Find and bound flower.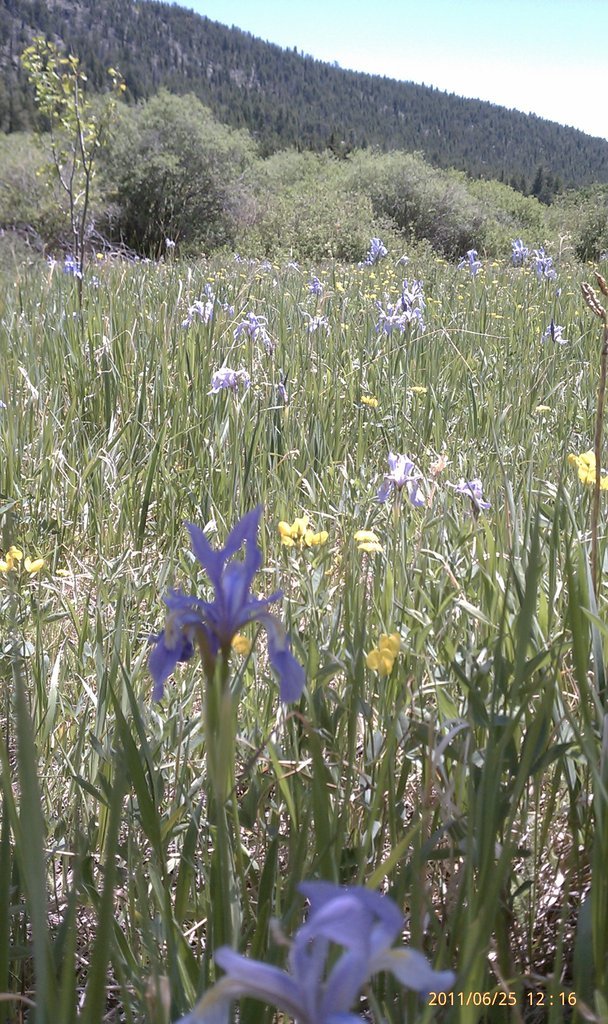
Bound: pyautogui.locateOnScreen(365, 237, 385, 268).
